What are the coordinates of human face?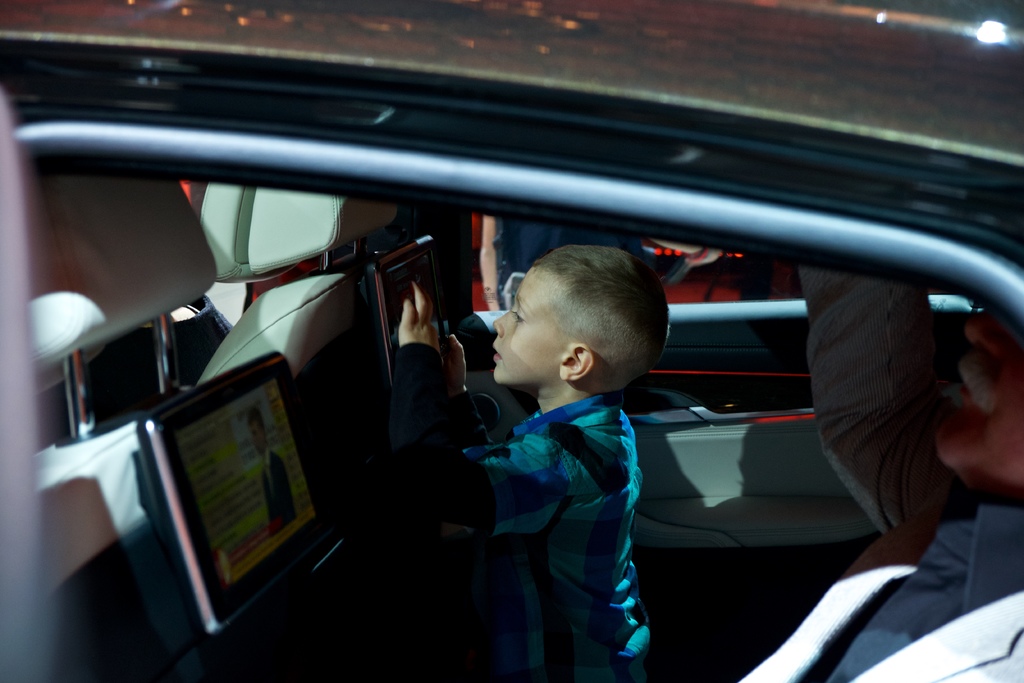
928/304/1023/483.
